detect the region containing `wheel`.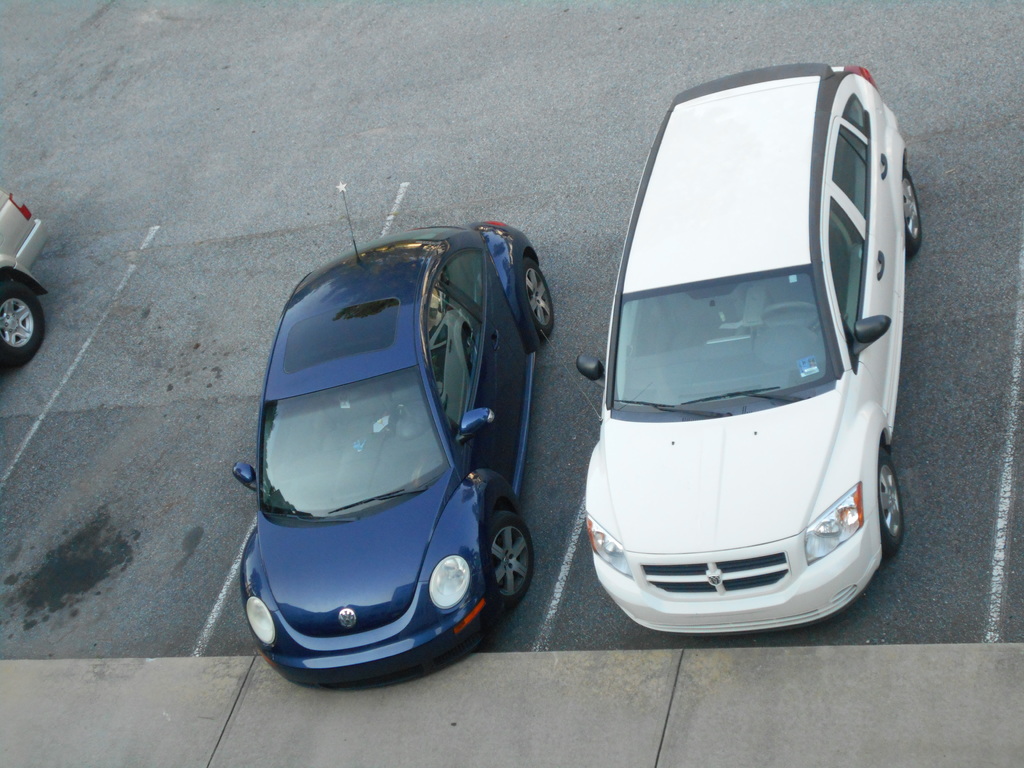
detection(481, 508, 535, 605).
